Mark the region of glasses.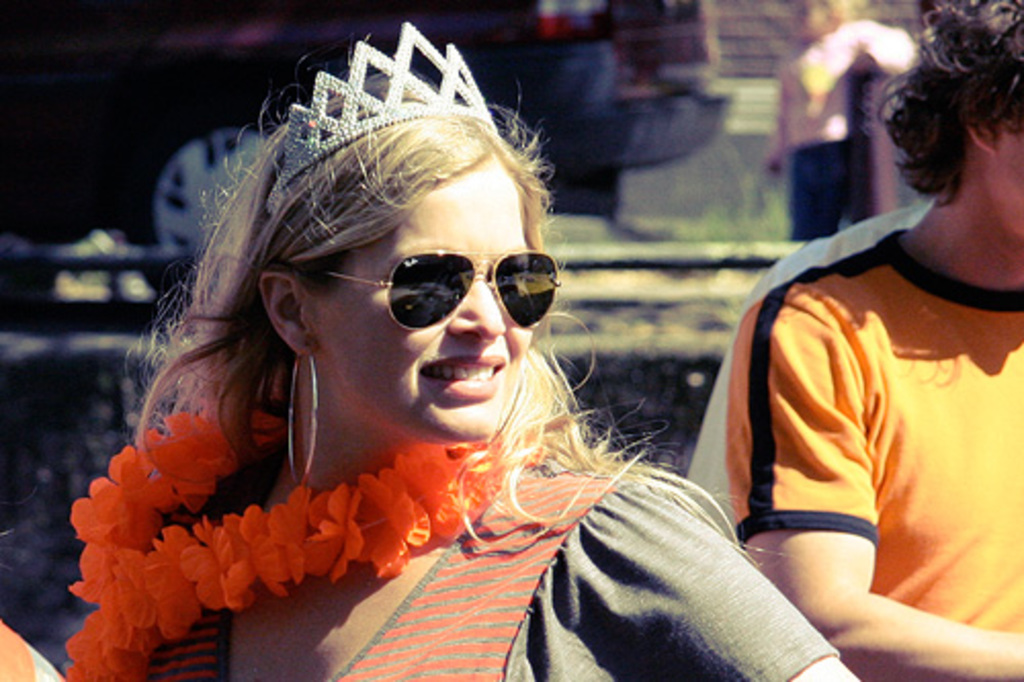
Region: [305,246,565,334].
